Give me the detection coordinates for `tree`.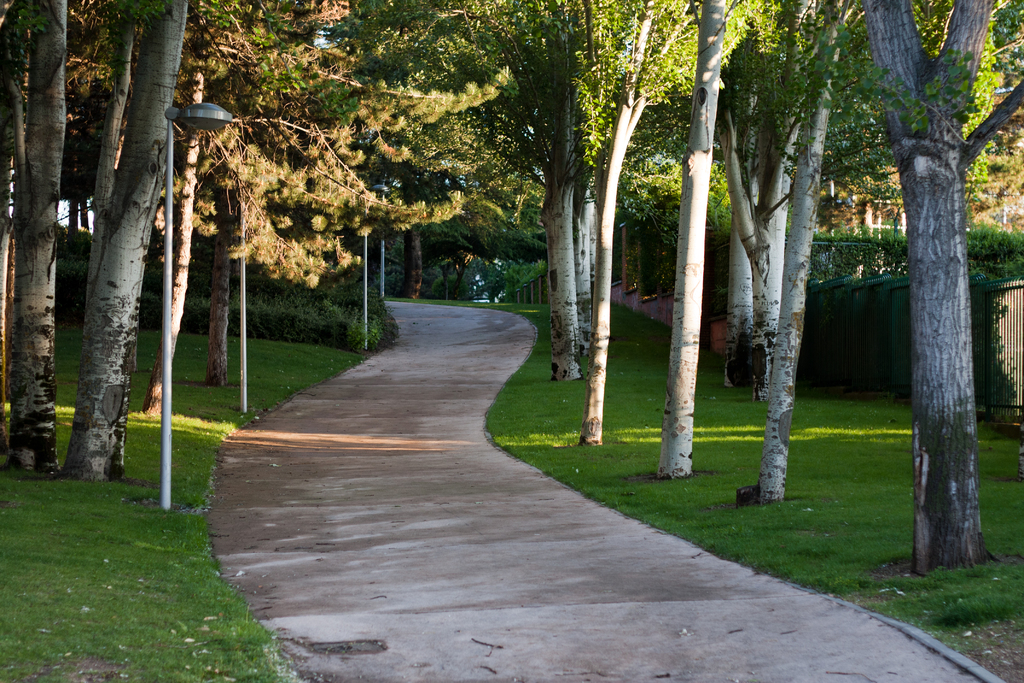
<bbox>62, 0, 209, 478</bbox>.
